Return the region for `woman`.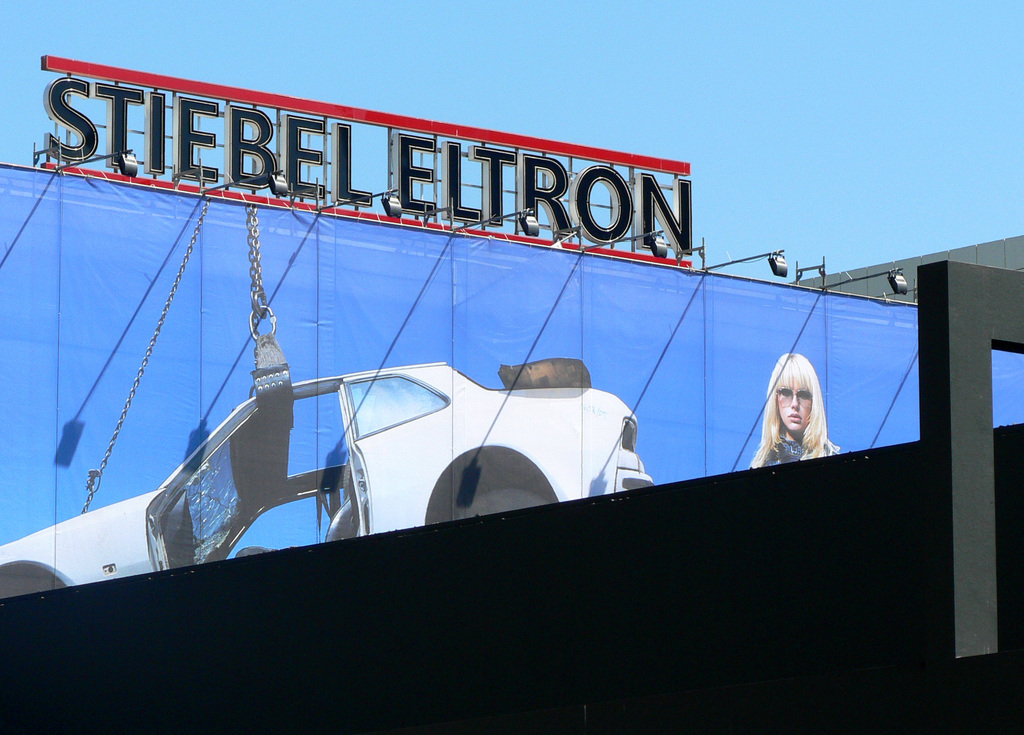
bbox=[742, 356, 849, 481].
